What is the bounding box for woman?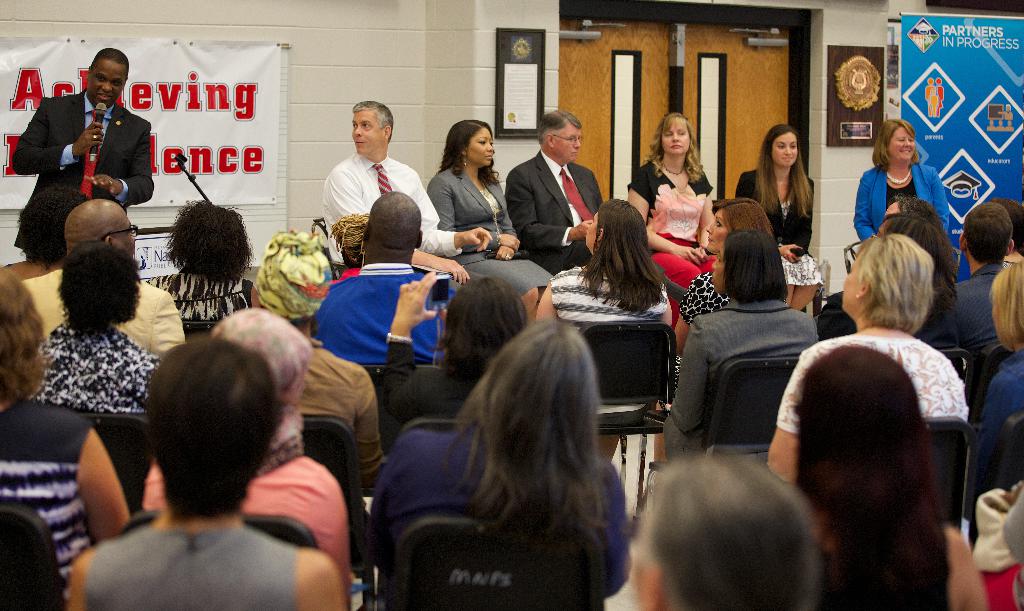
{"left": 629, "top": 118, "right": 726, "bottom": 300}.
